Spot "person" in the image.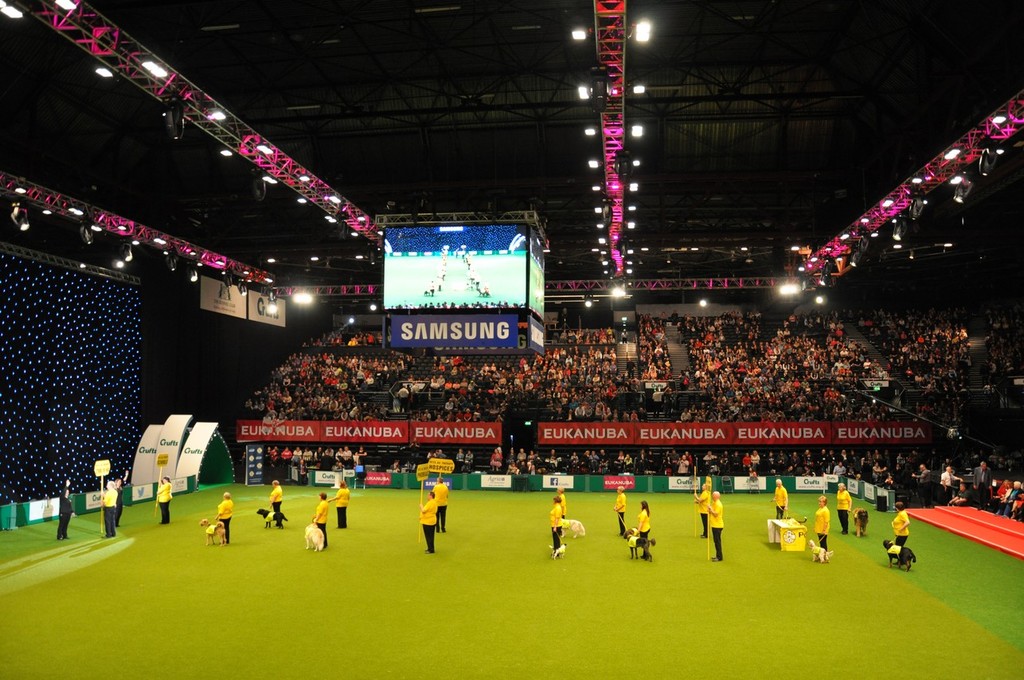
"person" found at {"x1": 637, "y1": 500, "x2": 650, "y2": 561}.
